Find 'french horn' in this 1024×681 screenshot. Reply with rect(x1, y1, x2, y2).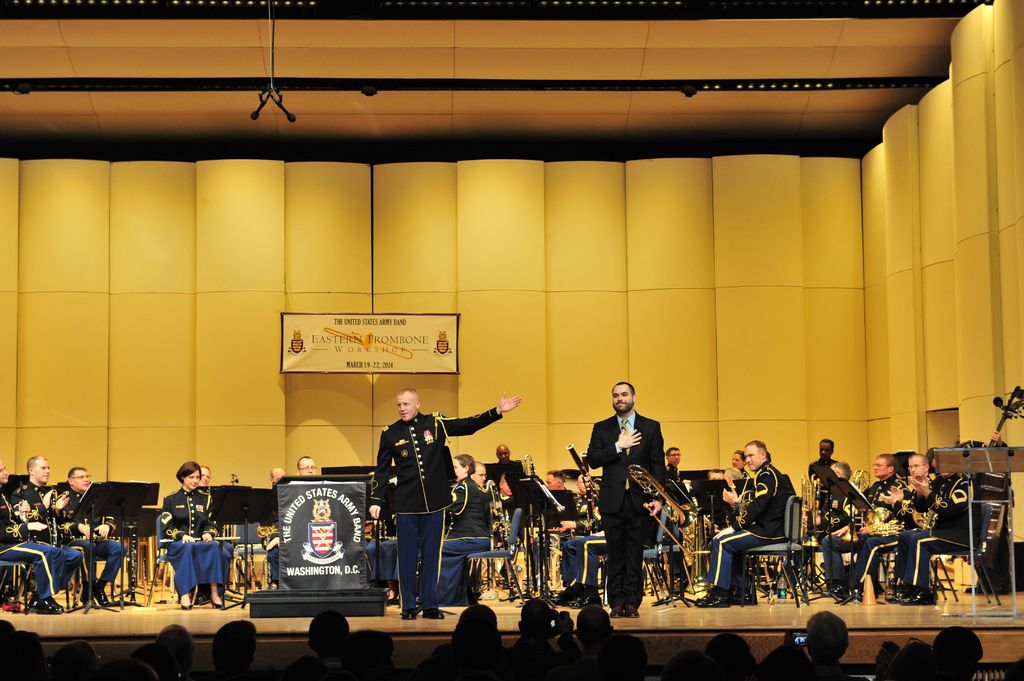
rect(564, 442, 605, 501).
